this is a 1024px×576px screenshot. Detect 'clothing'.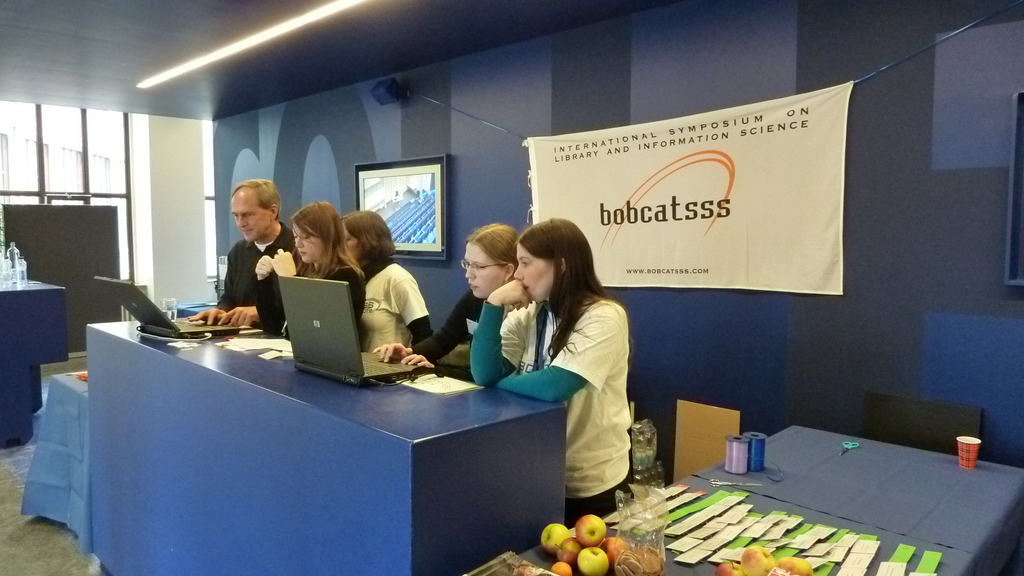
box=[514, 270, 649, 504].
